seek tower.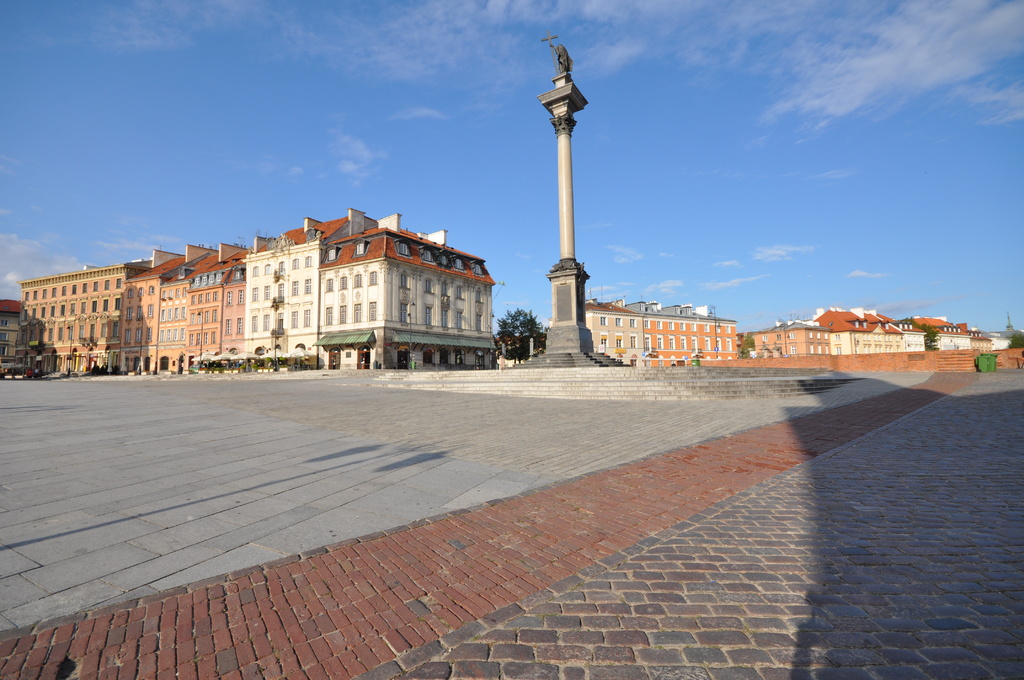
[left=529, top=26, right=614, bottom=343].
